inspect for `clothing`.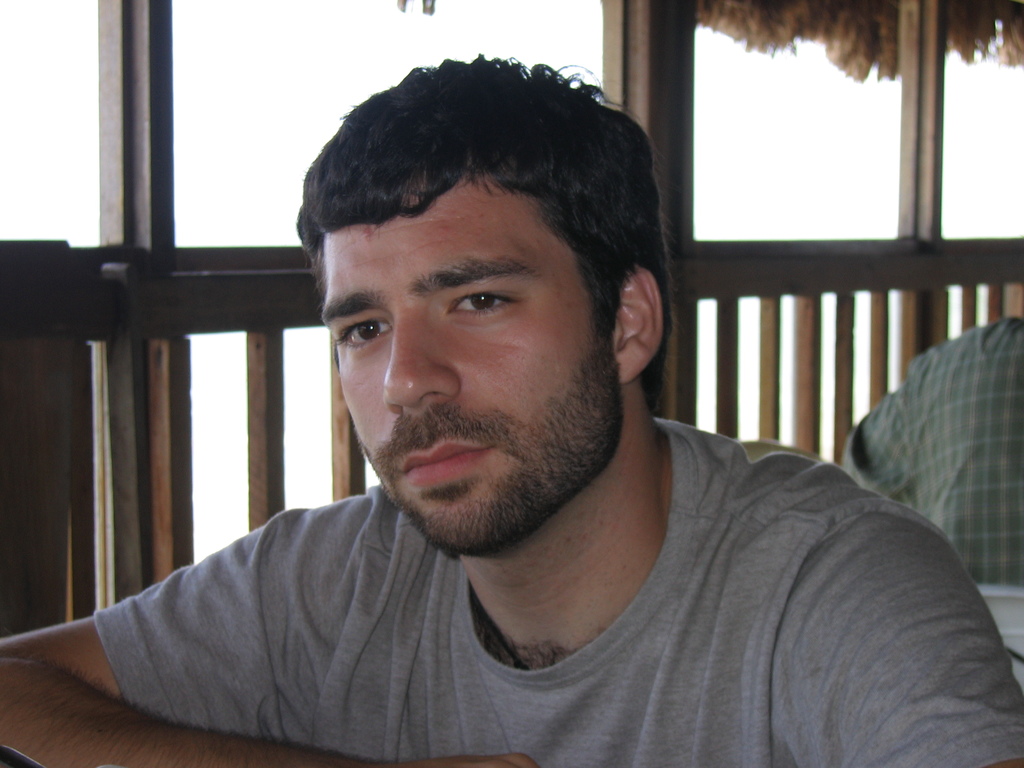
Inspection: crop(0, 433, 991, 754).
